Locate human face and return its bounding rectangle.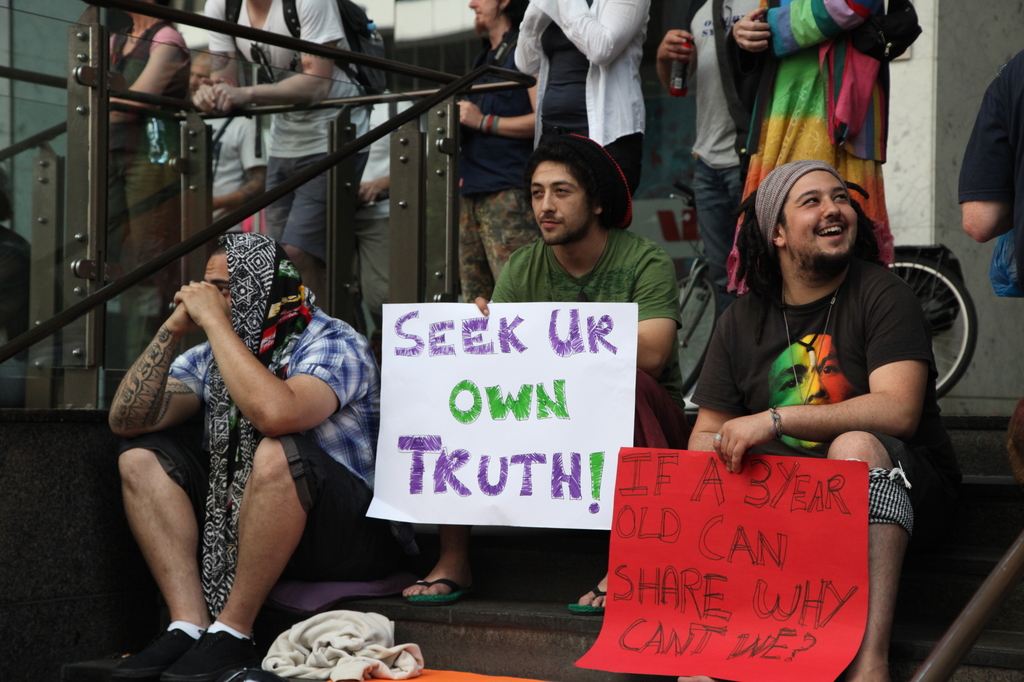
467:0:501:28.
